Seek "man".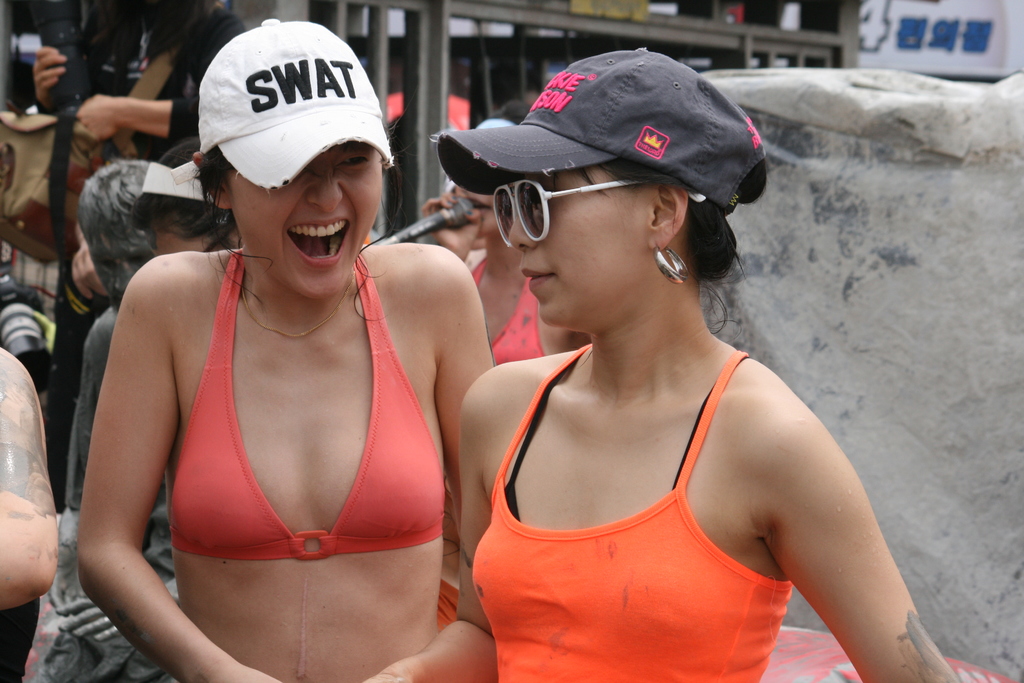
locate(49, 159, 188, 682).
